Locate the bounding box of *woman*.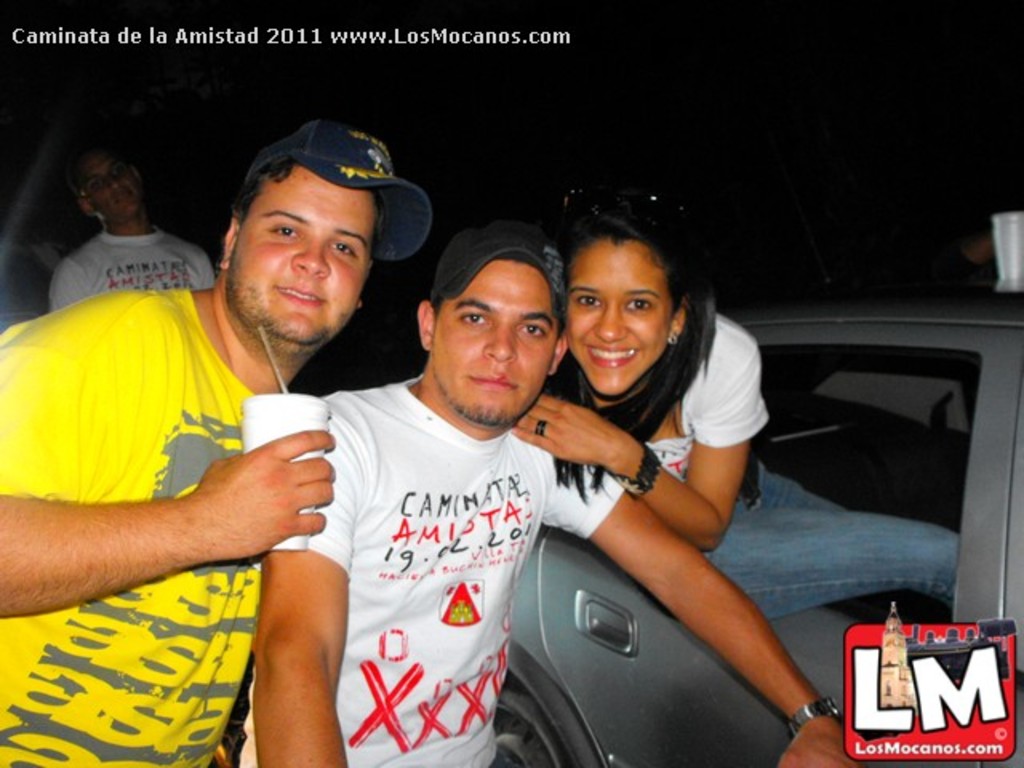
Bounding box: (451, 229, 866, 765).
